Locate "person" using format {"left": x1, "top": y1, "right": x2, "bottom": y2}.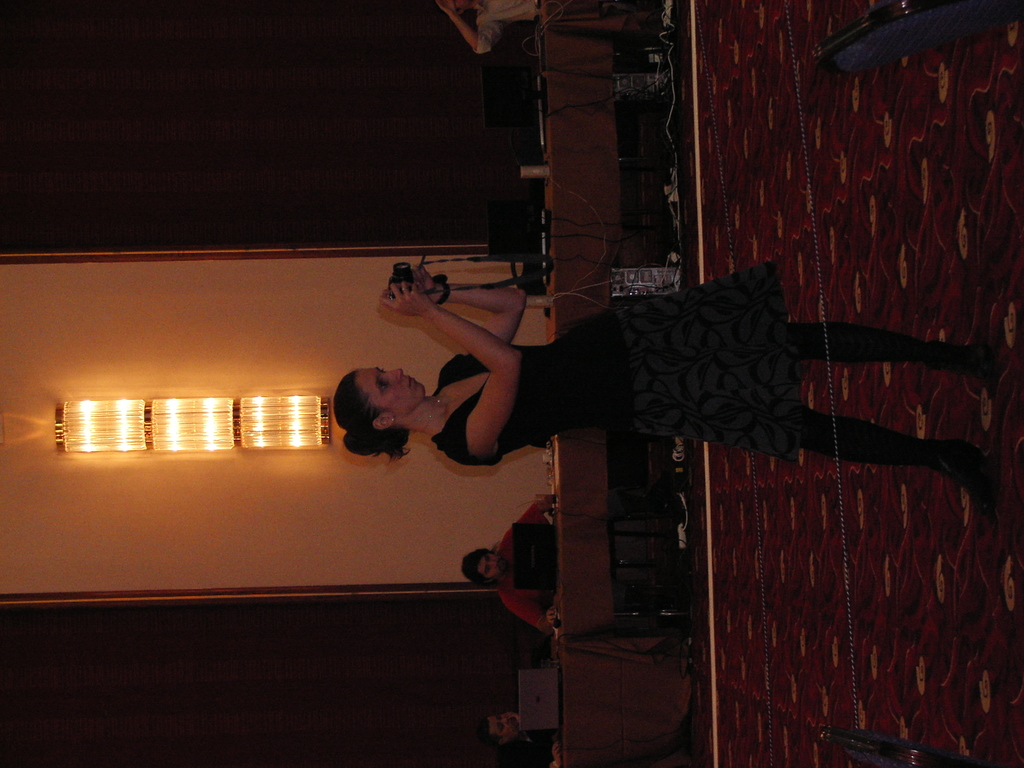
{"left": 328, "top": 260, "right": 1011, "bottom": 529}.
